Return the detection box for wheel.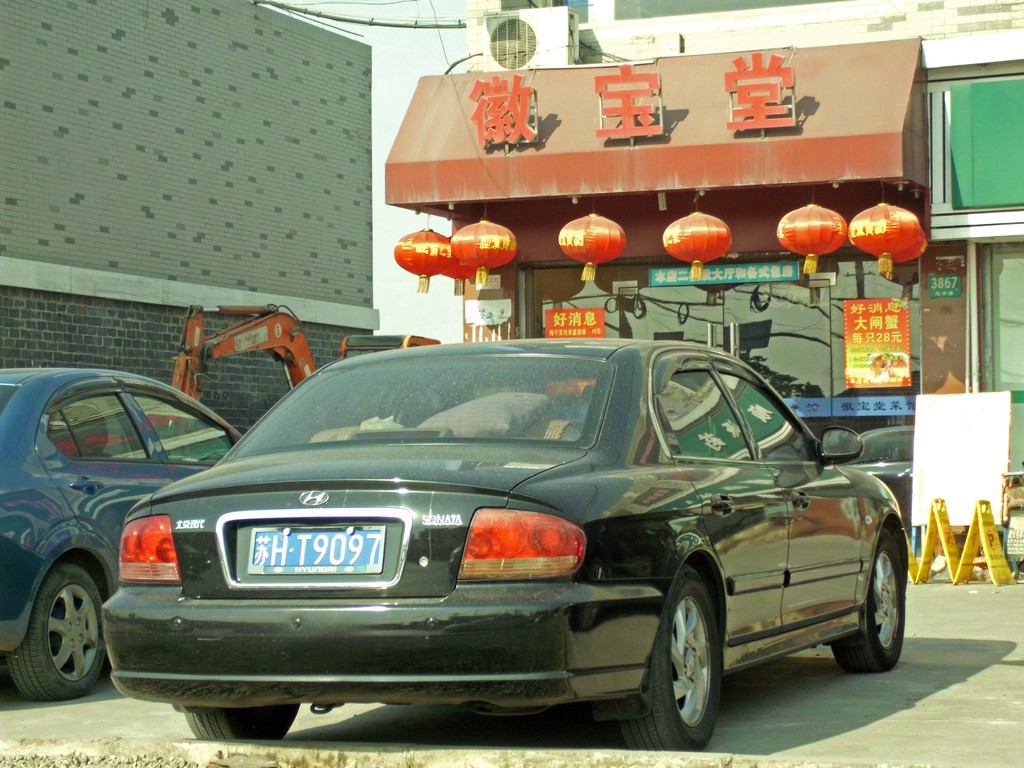
[left=13, top=566, right=100, bottom=706].
